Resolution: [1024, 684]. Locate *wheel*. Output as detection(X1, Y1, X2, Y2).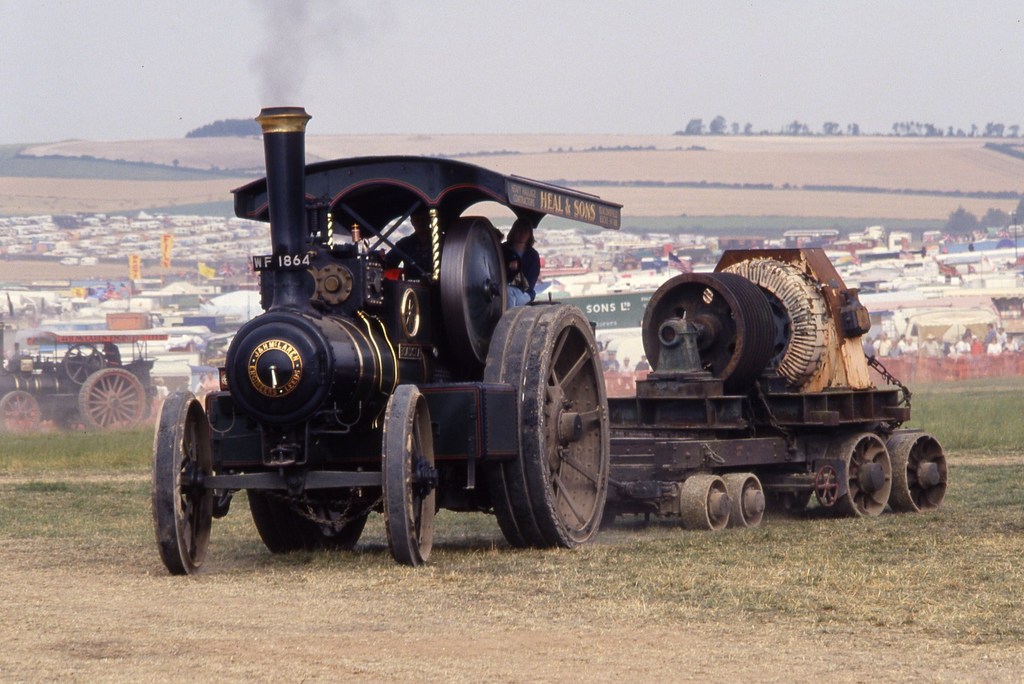
detection(508, 295, 613, 552).
